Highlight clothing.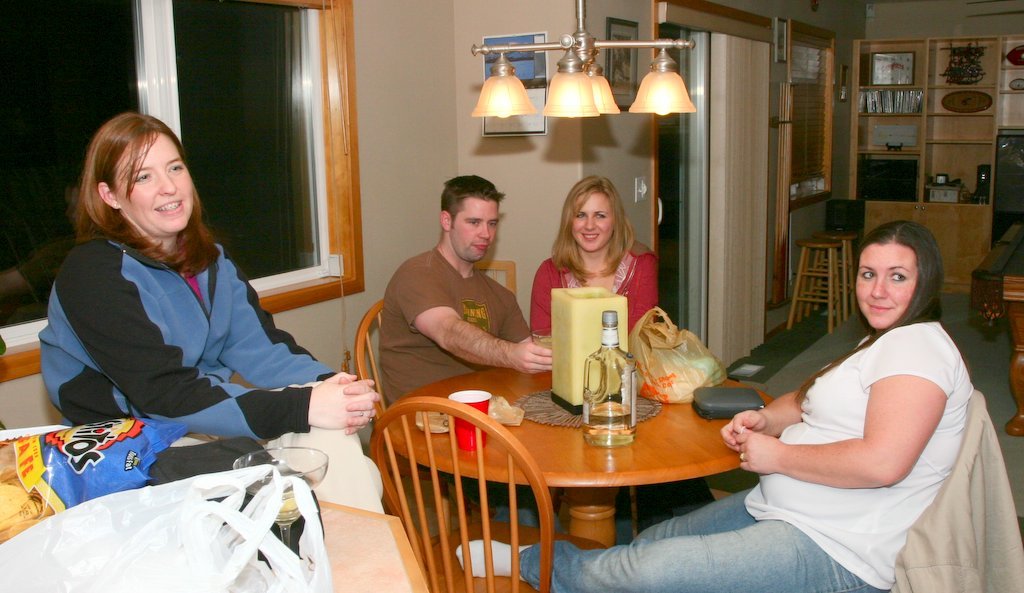
Highlighted region: region(36, 234, 379, 509).
